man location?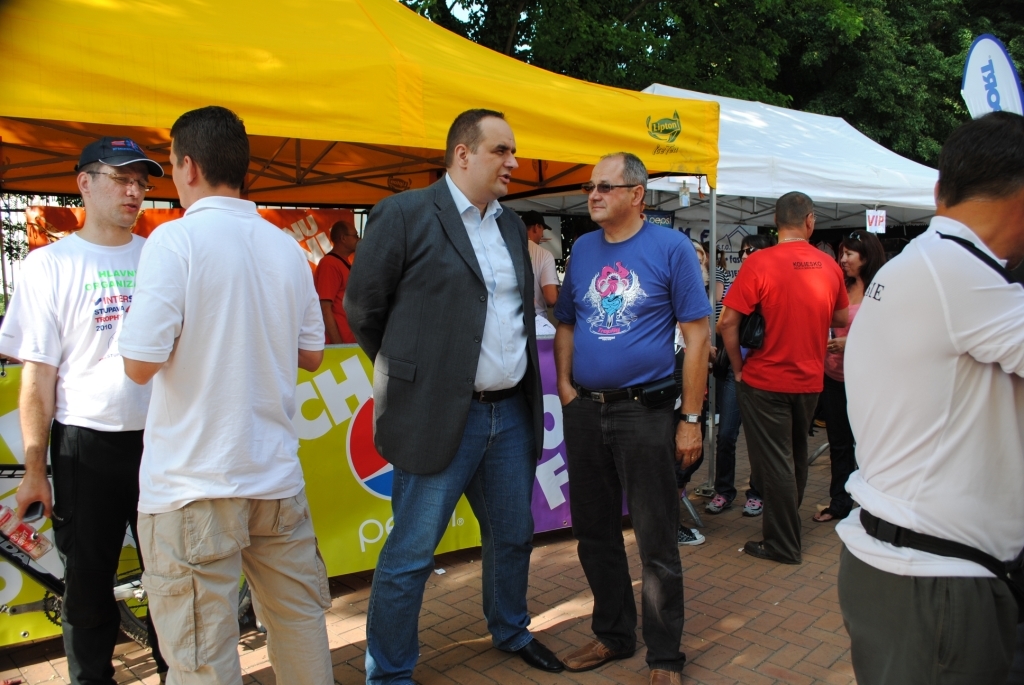
pyautogui.locateOnScreen(554, 148, 709, 684)
